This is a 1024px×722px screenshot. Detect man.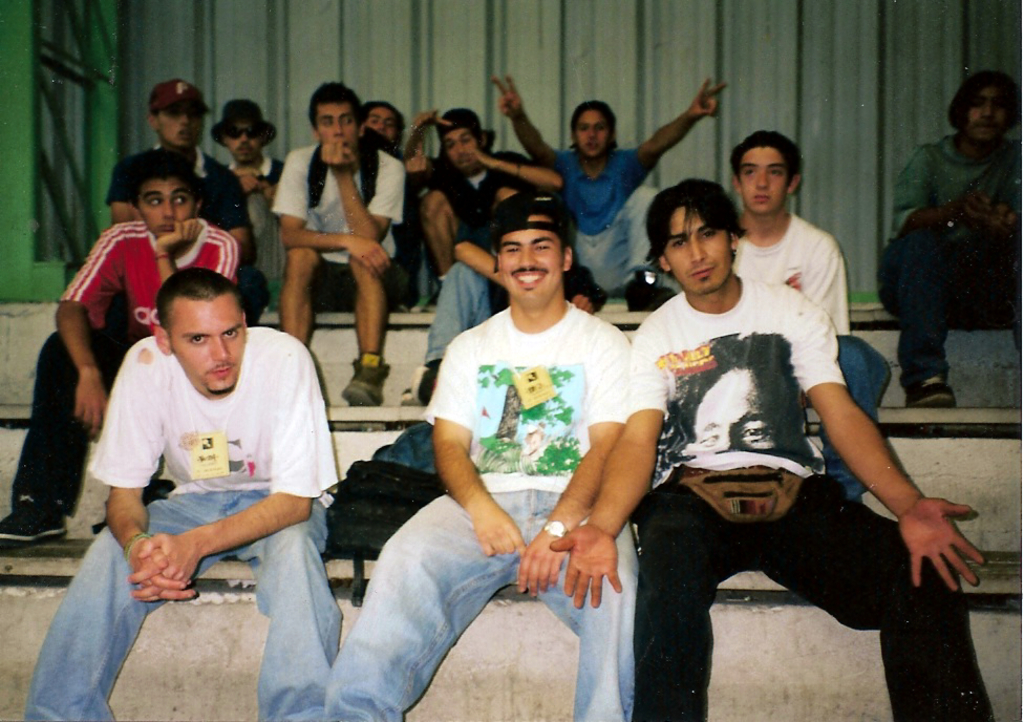
548 177 997 721.
